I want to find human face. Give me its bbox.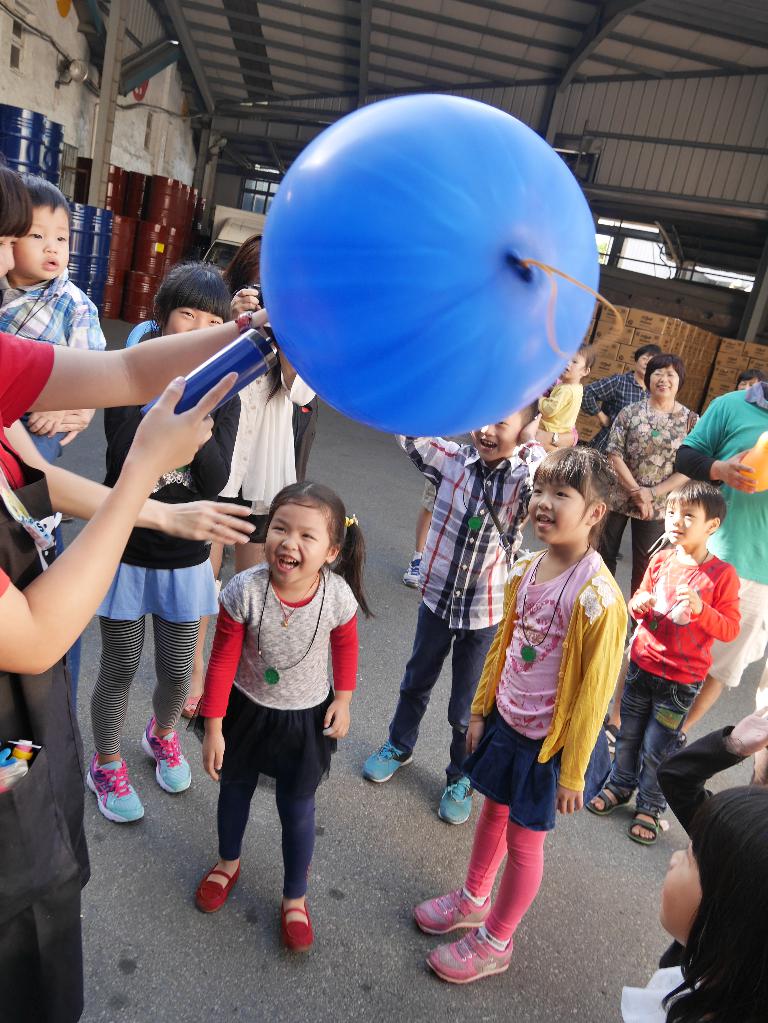
left=478, top=410, right=517, bottom=457.
